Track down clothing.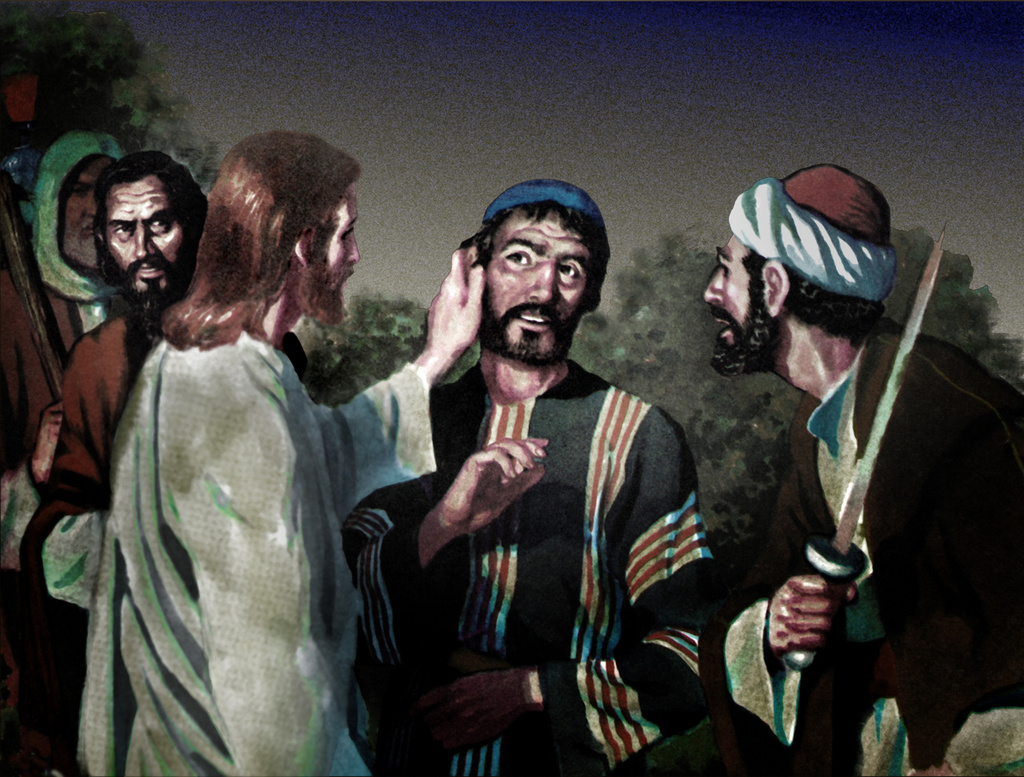
Tracked to 22 314 303 776.
